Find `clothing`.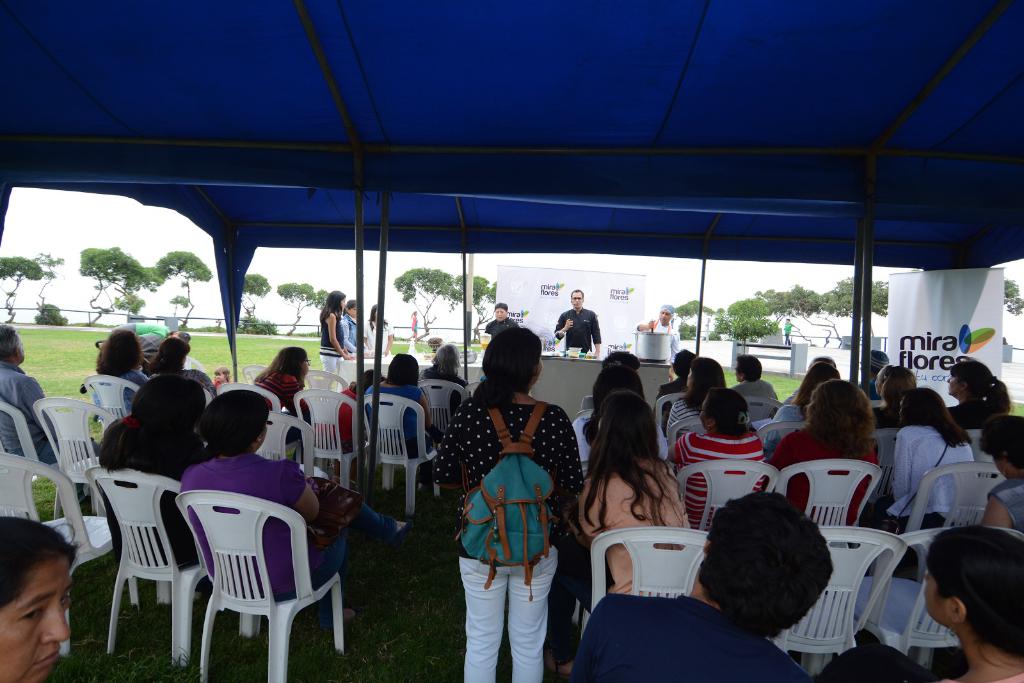
bbox=(576, 411, 605, 467).
